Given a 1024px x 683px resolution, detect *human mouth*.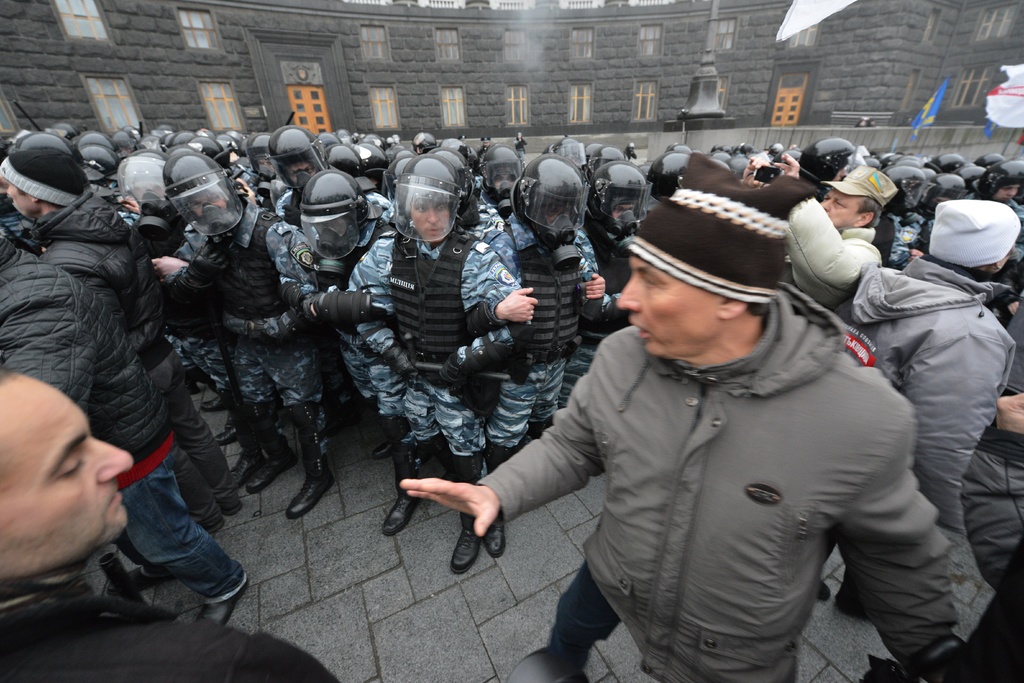
630/323/653/338.
